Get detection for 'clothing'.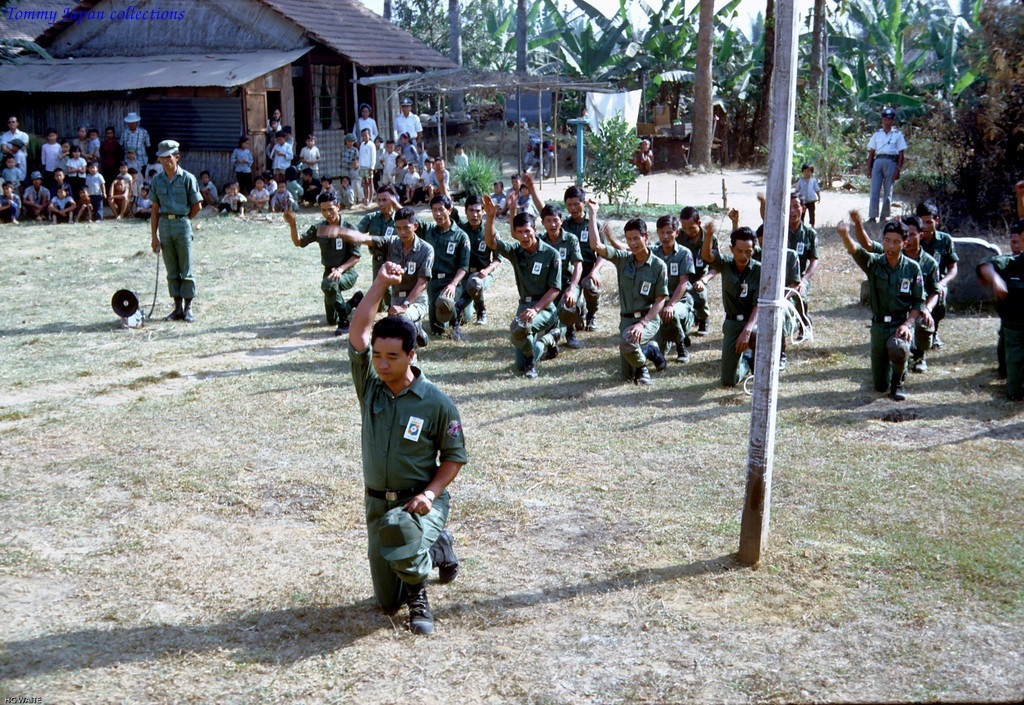
Detection: crop(368, 238, 436, 338).
